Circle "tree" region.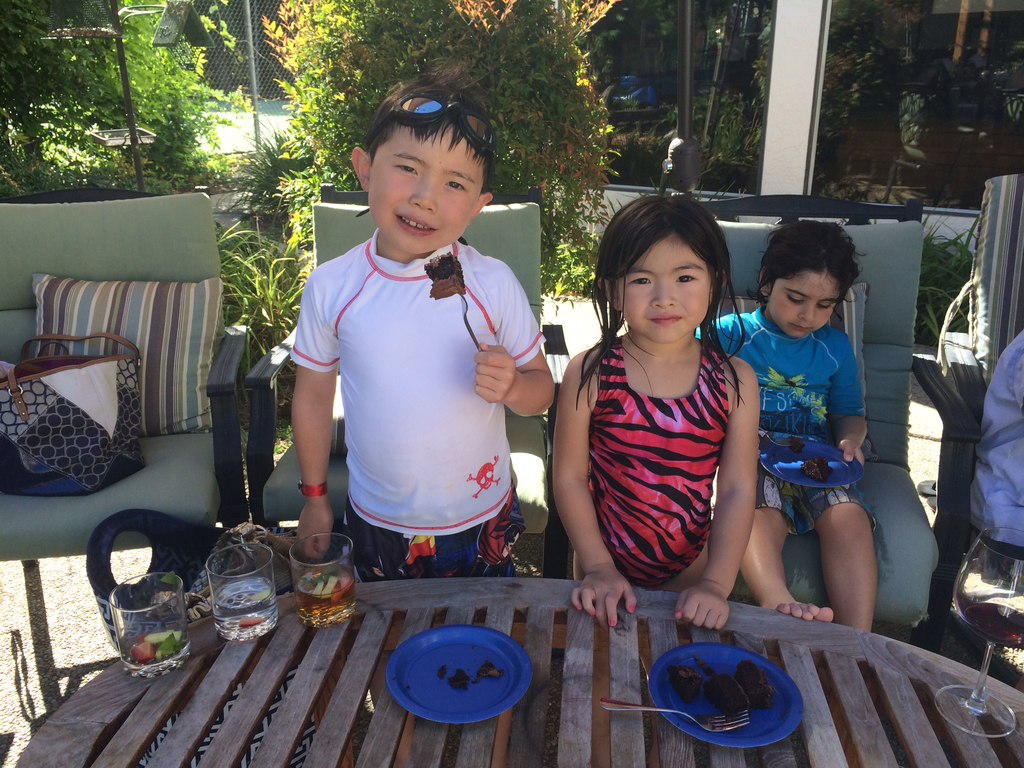
Region: x1=255, y1=0, x2=642, y2=307.
